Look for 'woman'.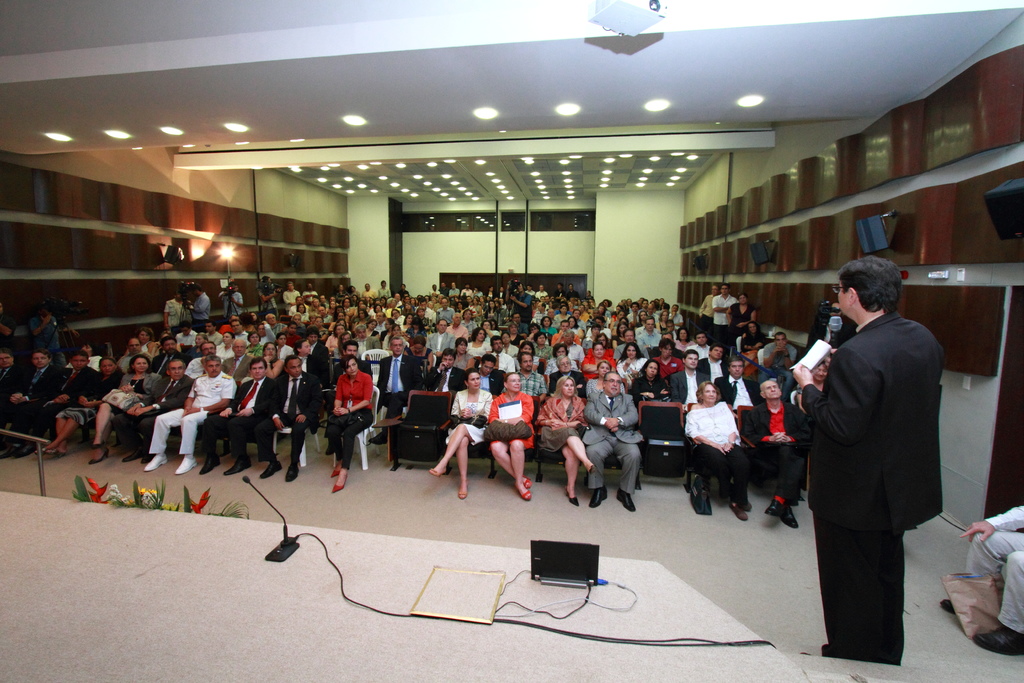
Found: 312,313,327,336.
